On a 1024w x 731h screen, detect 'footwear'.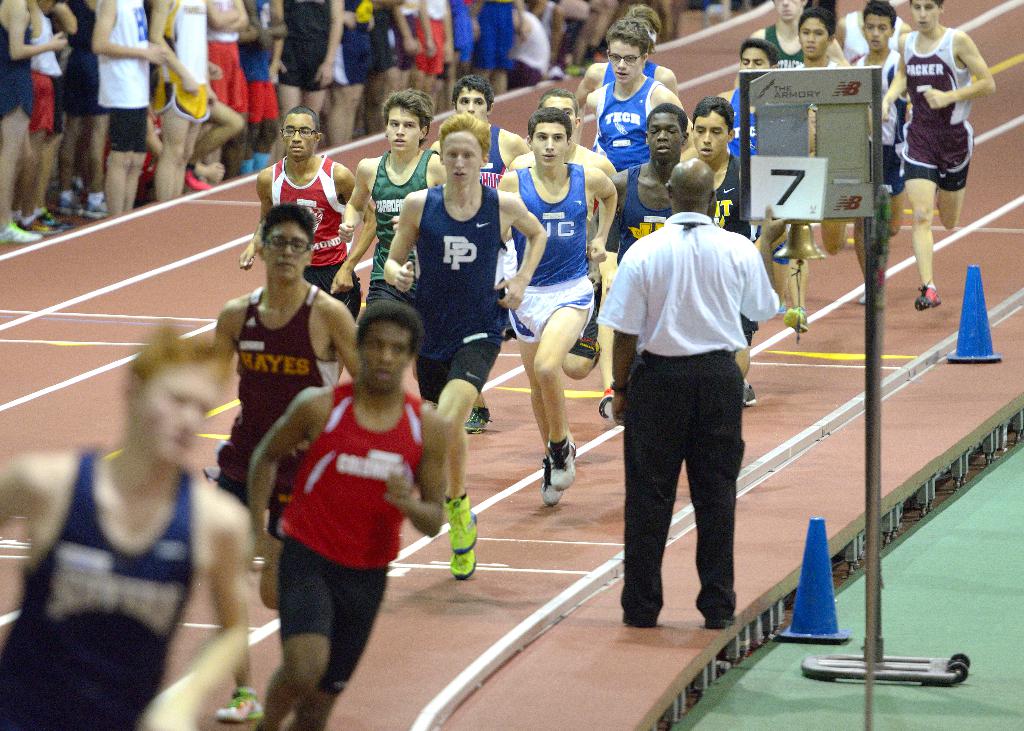
bbox=[785, 304, 810, 333].
